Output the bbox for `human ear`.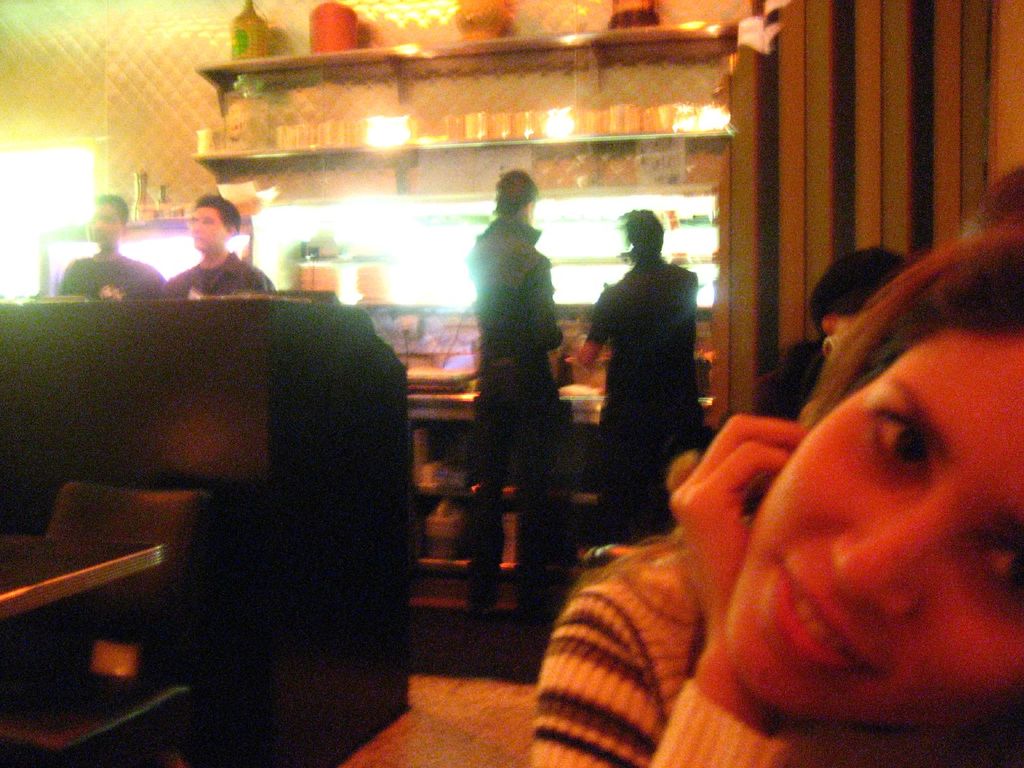
227,224,236,236.
